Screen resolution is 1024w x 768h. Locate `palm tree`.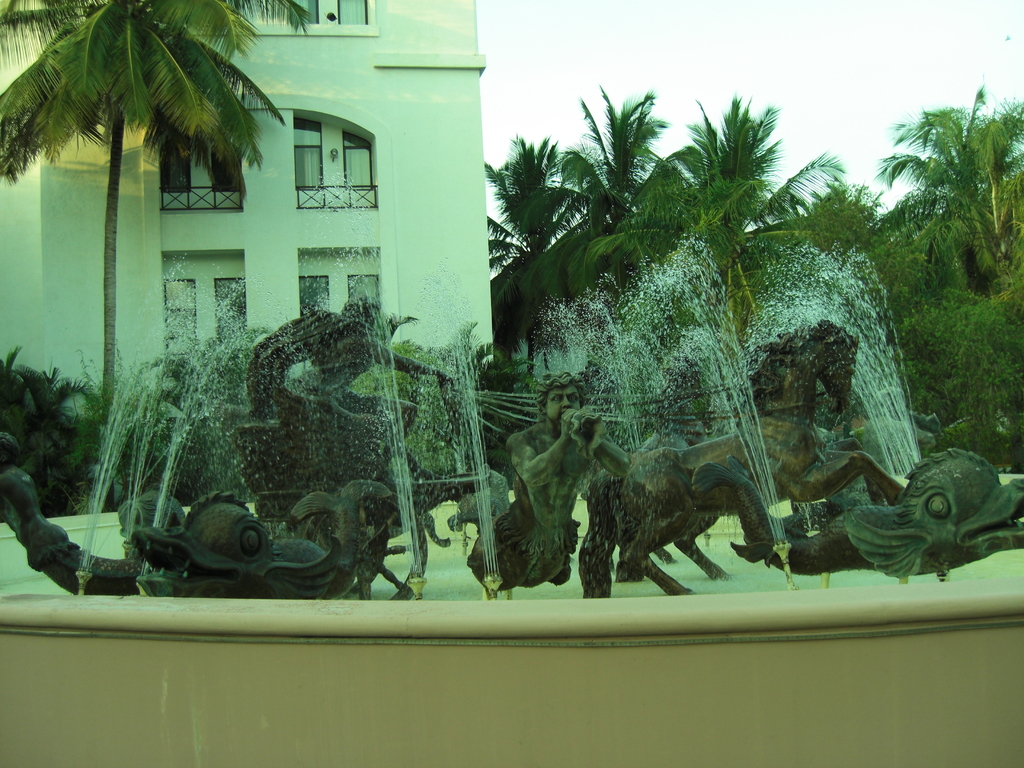
(x1=564, y1=85, x2=665, y2=235).
